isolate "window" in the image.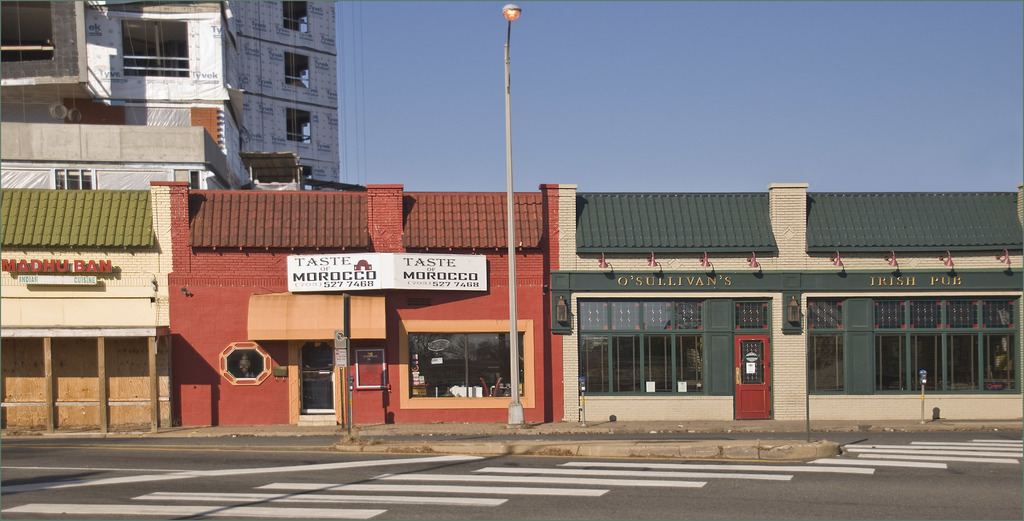
Isolated region: [56,169,93,192].
